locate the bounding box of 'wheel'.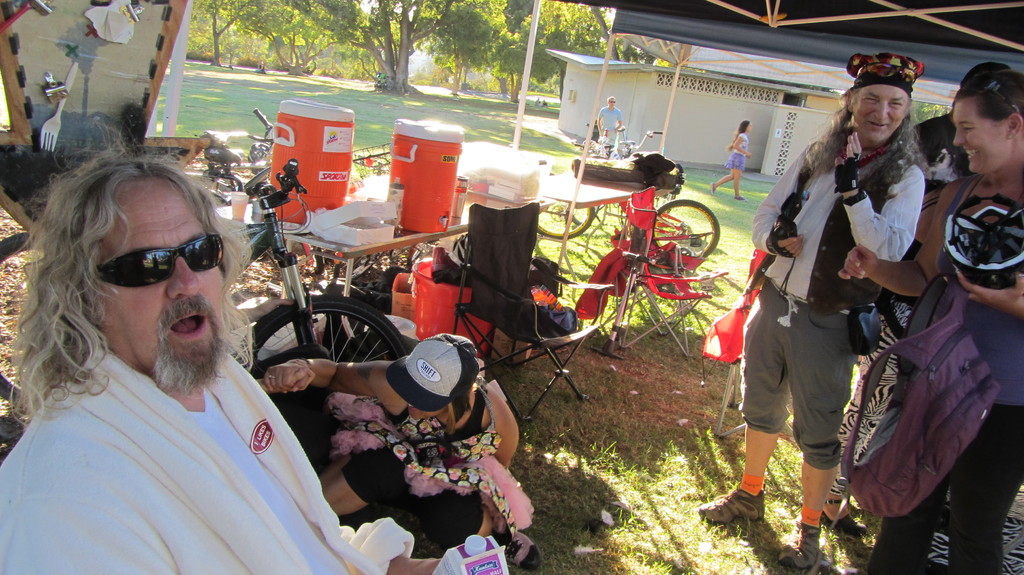
Bounding box: {"left": 651, "top": 200, "right": 718, "bottom": 258}.
